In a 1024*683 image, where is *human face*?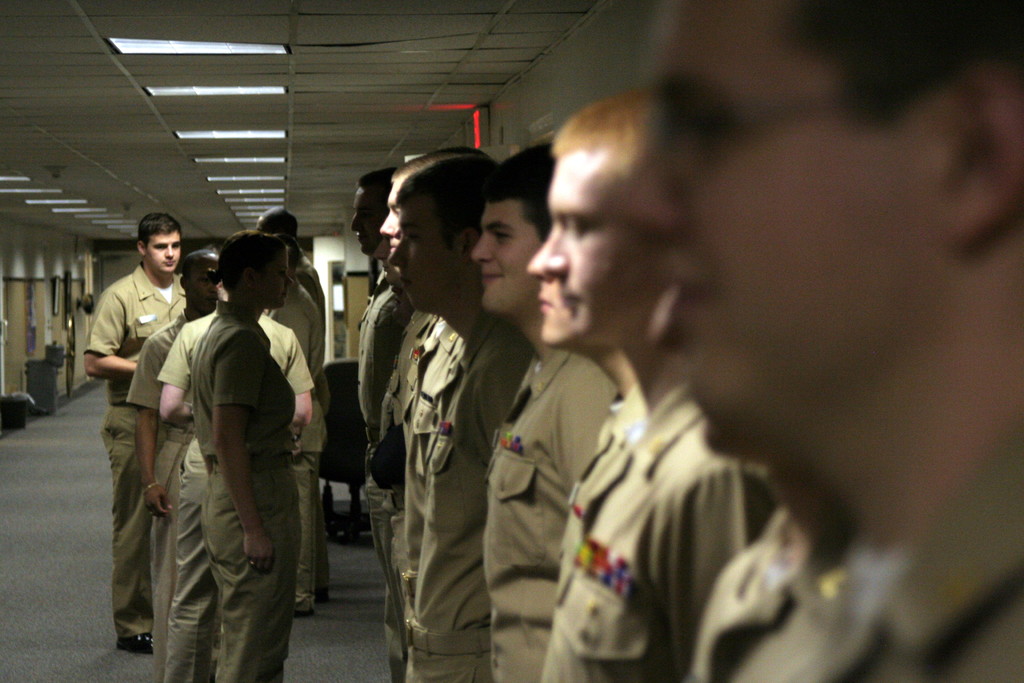
Rect(634, 0, 944, 431).
